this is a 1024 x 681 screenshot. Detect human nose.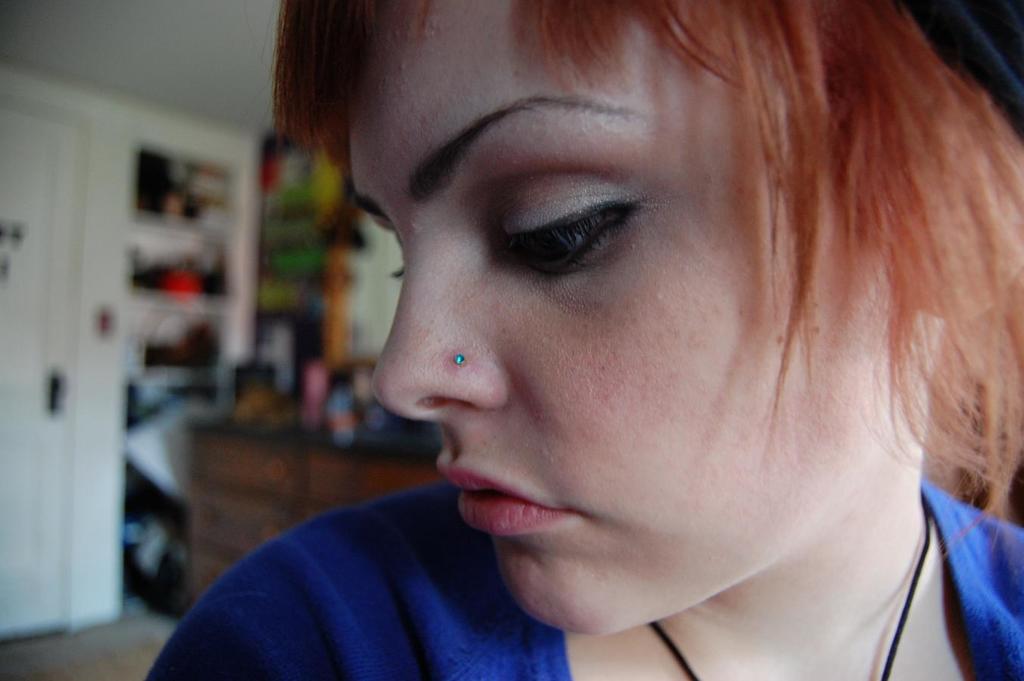
box=[371, 223, 501, 418].
